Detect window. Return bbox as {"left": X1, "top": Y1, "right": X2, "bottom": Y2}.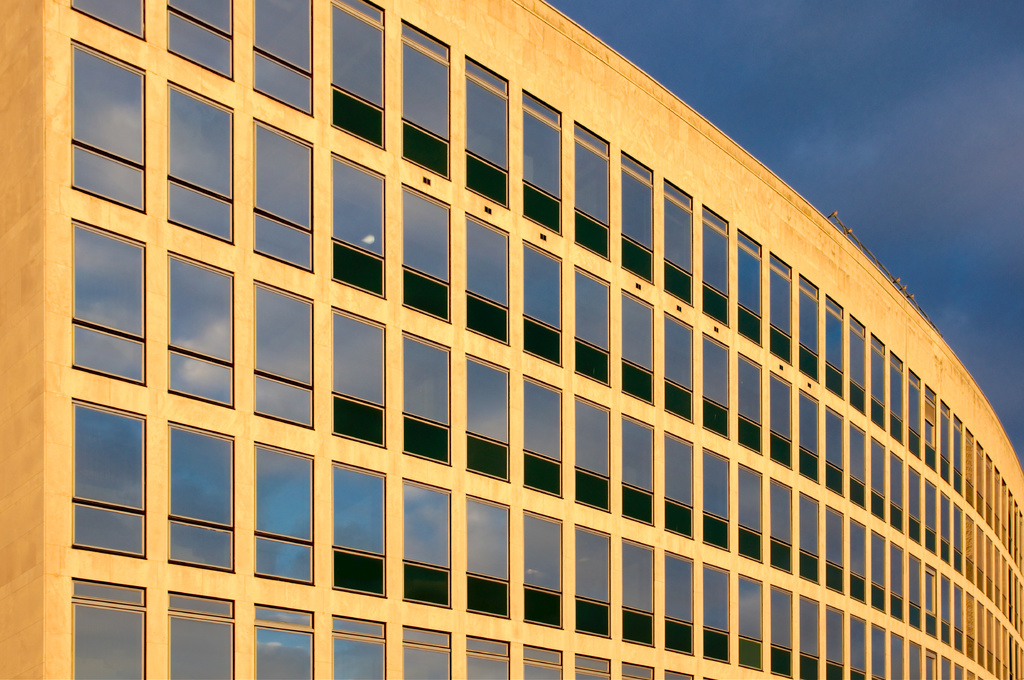
{"left": 826, "top": 507, "right": 846, "bottom": 595}.
